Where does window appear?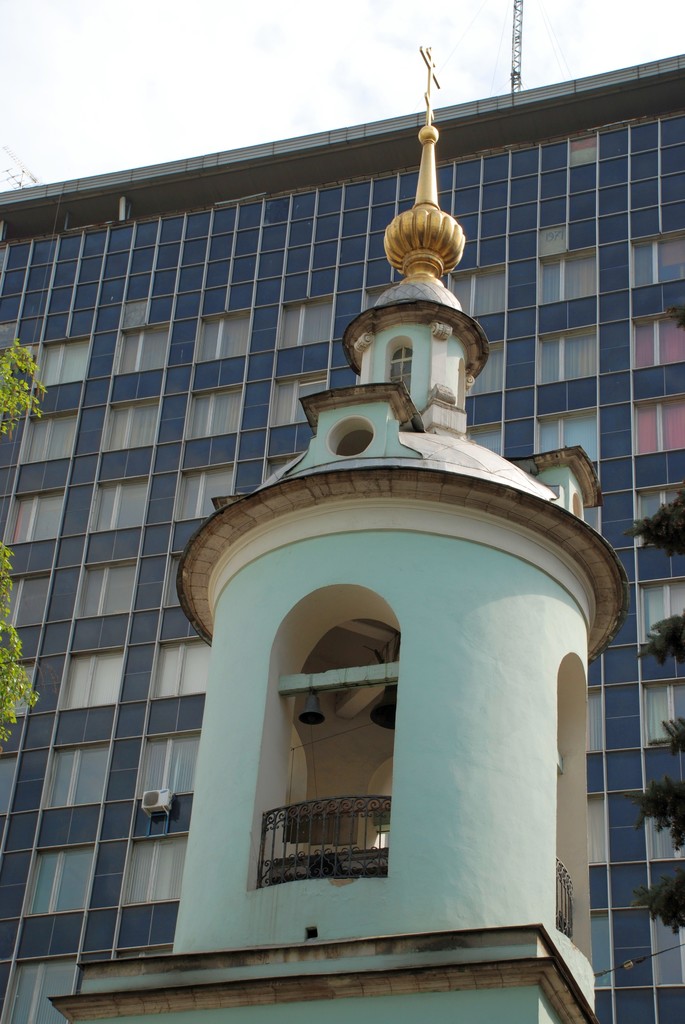
Appears at [639,581,684,644].
